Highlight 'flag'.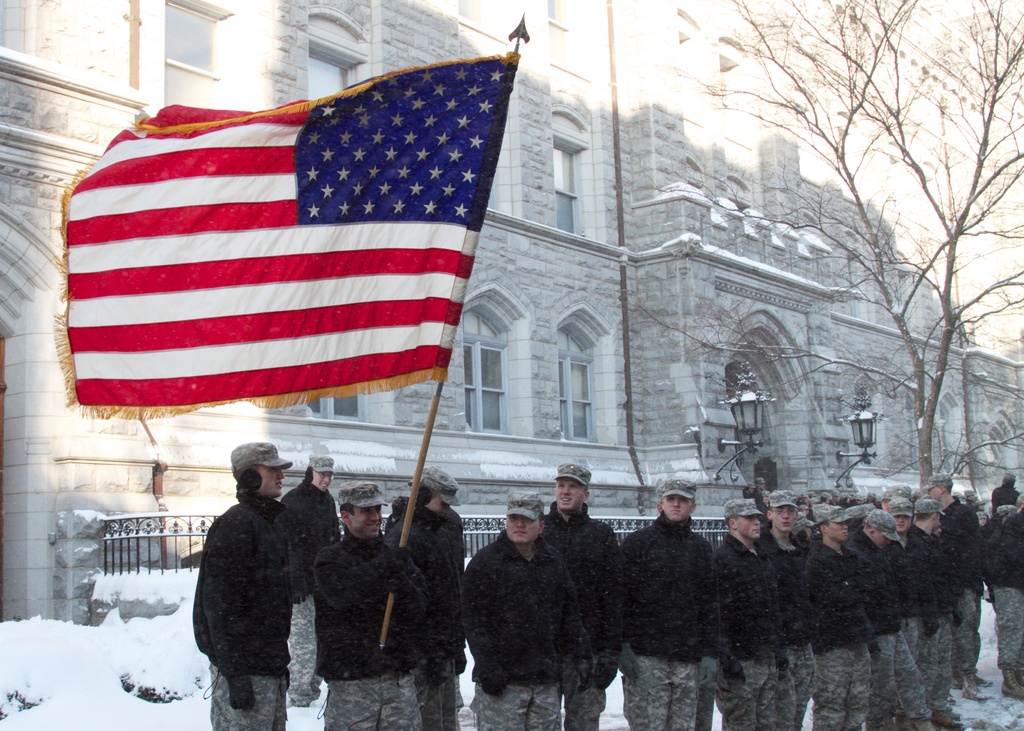
Highlighted region: detection(73, 54, 521, 448).
